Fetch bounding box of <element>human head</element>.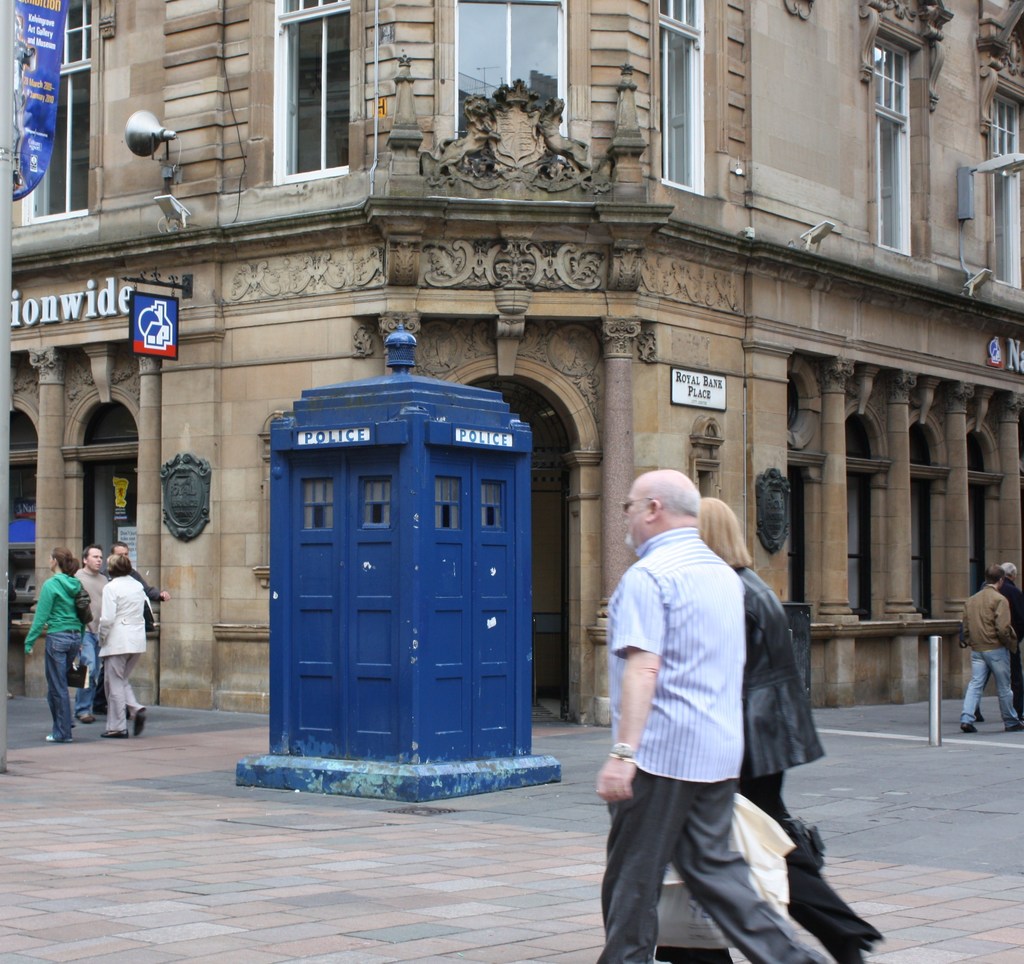
Bbox: pyautogui.locateOnScreen(83, 547, 104, 575).
